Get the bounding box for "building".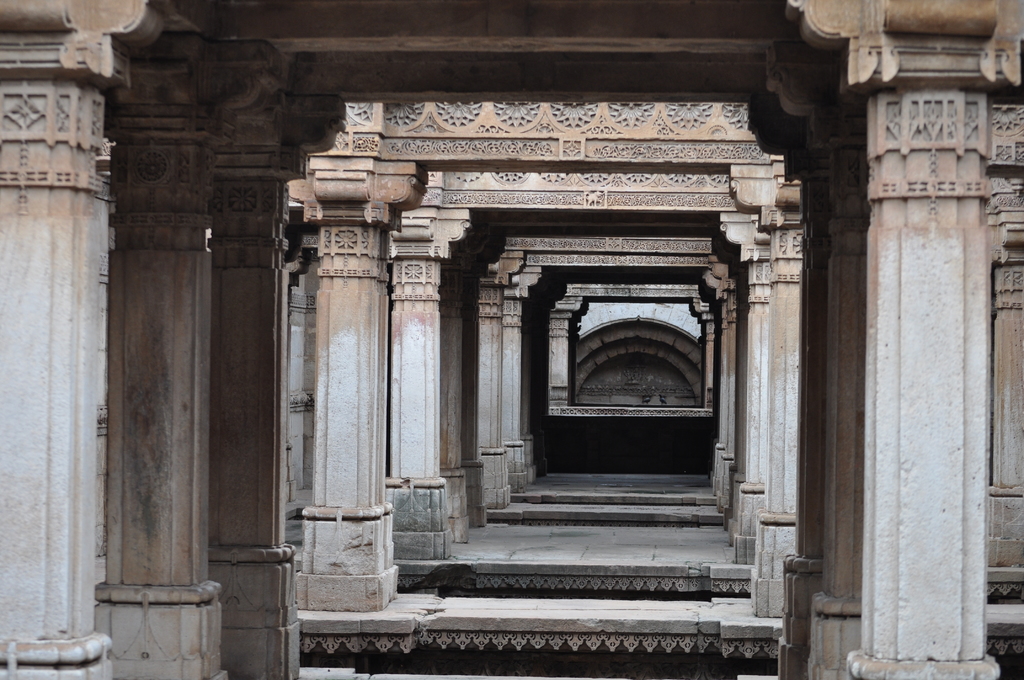
{"left": 0, "top": 0, "right": 1023, "bottom": 679}.
